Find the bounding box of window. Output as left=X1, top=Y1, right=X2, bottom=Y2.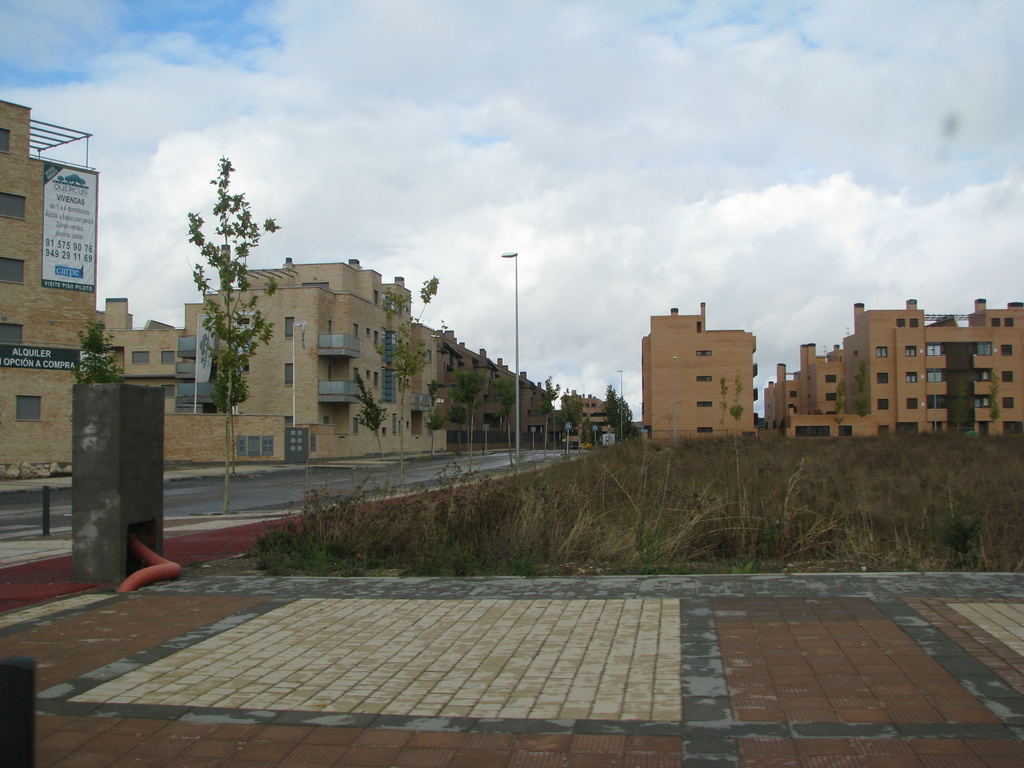
left=877, top=424, right=884, bottom=436.
